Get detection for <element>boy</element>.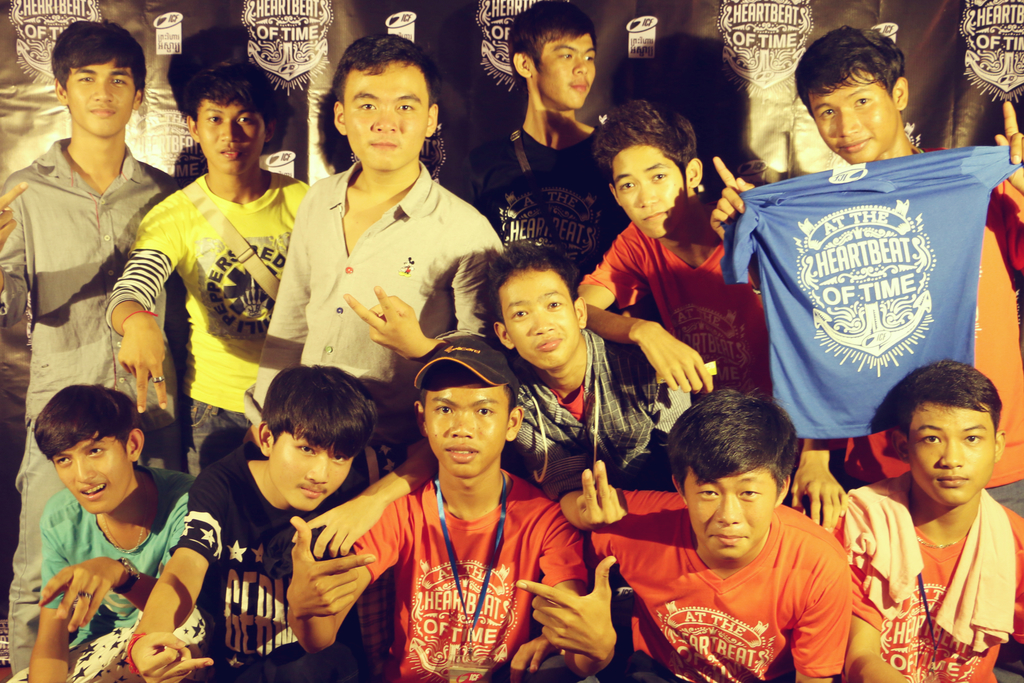
Detection: pyautogui.locateOnScreen(476, 0, 630, 292).
